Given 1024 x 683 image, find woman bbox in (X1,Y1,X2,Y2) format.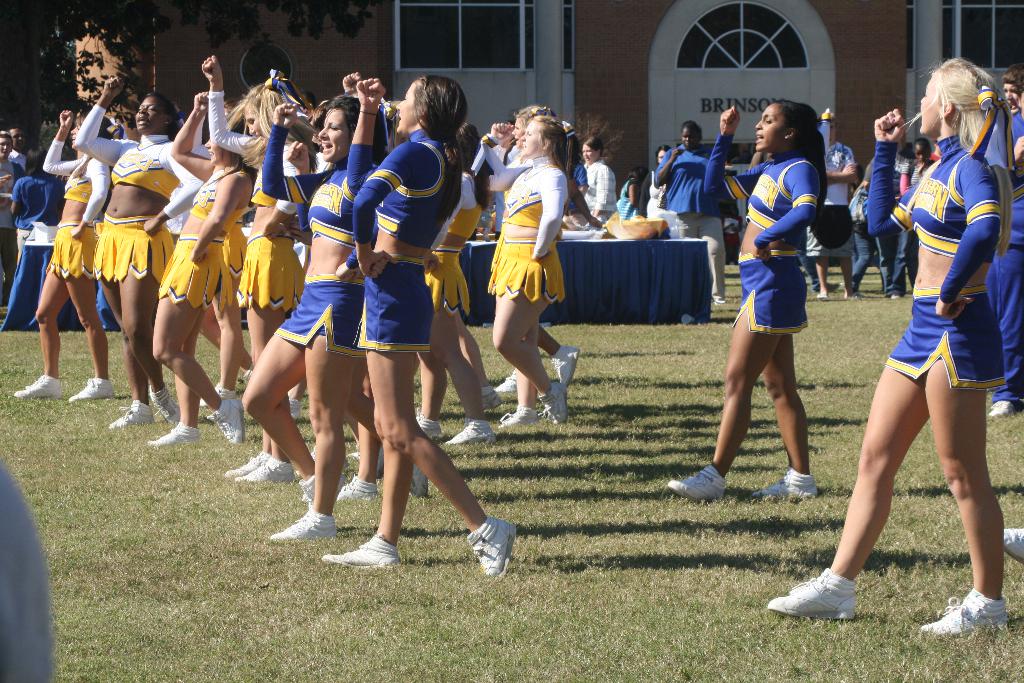
(650,119,732,309).
